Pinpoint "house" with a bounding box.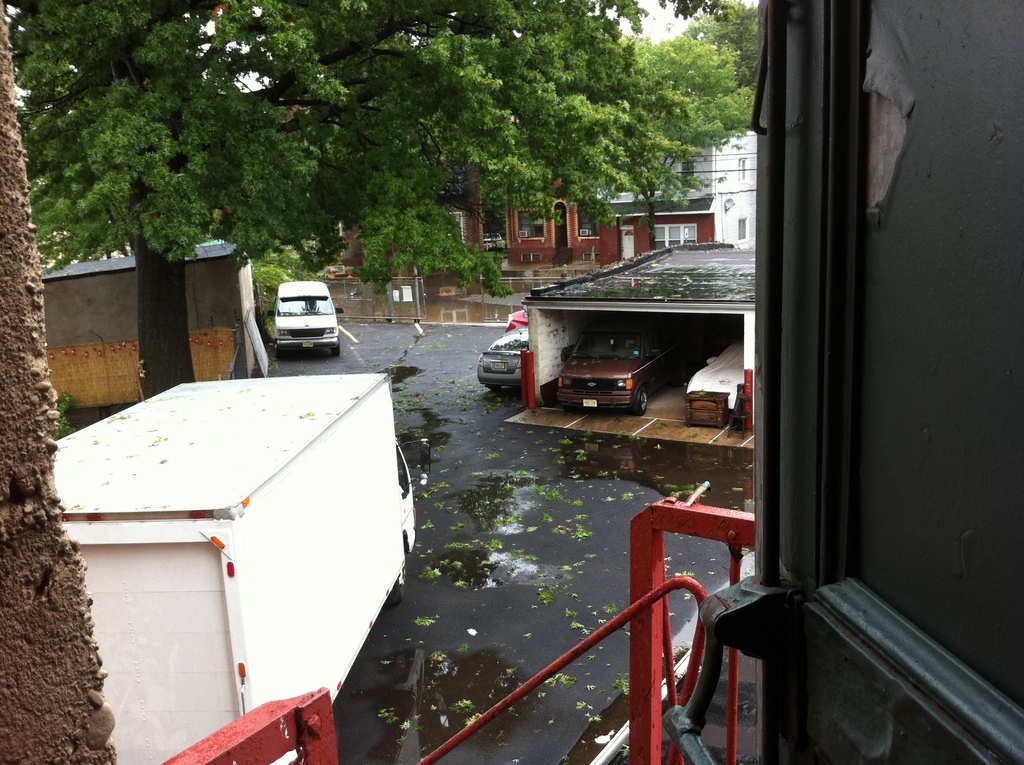
locate(702, 0, 1023, 764).
